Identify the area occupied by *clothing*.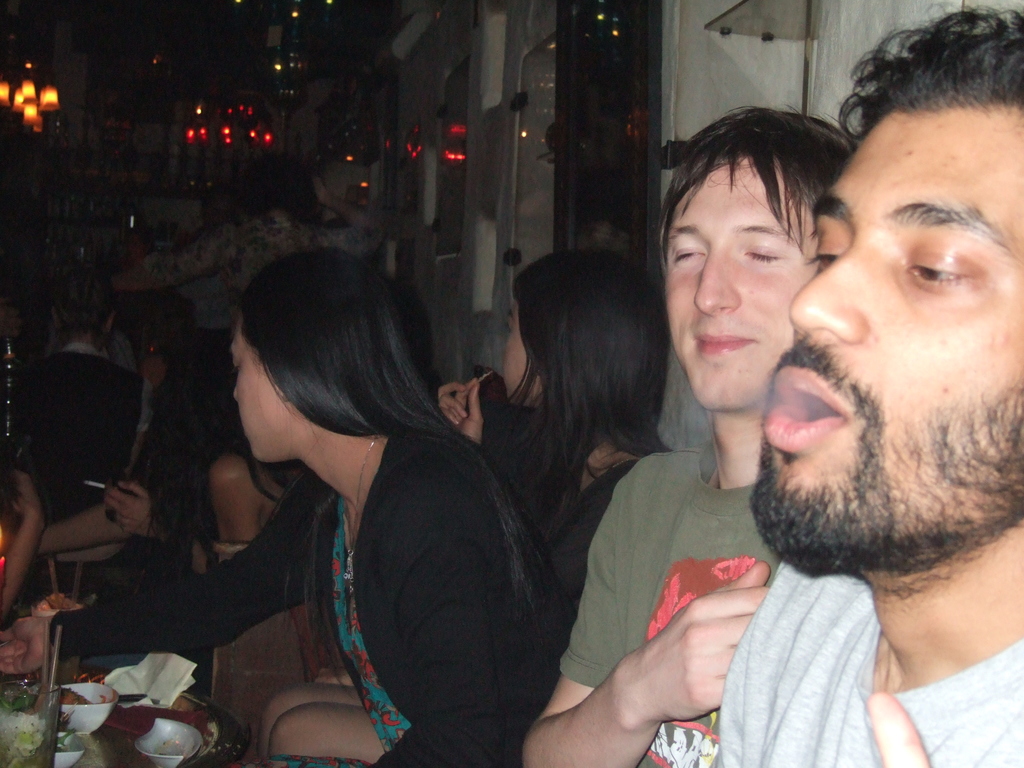
Area: pyautogui.locateOnScreen(538, 454, 641, 611).
